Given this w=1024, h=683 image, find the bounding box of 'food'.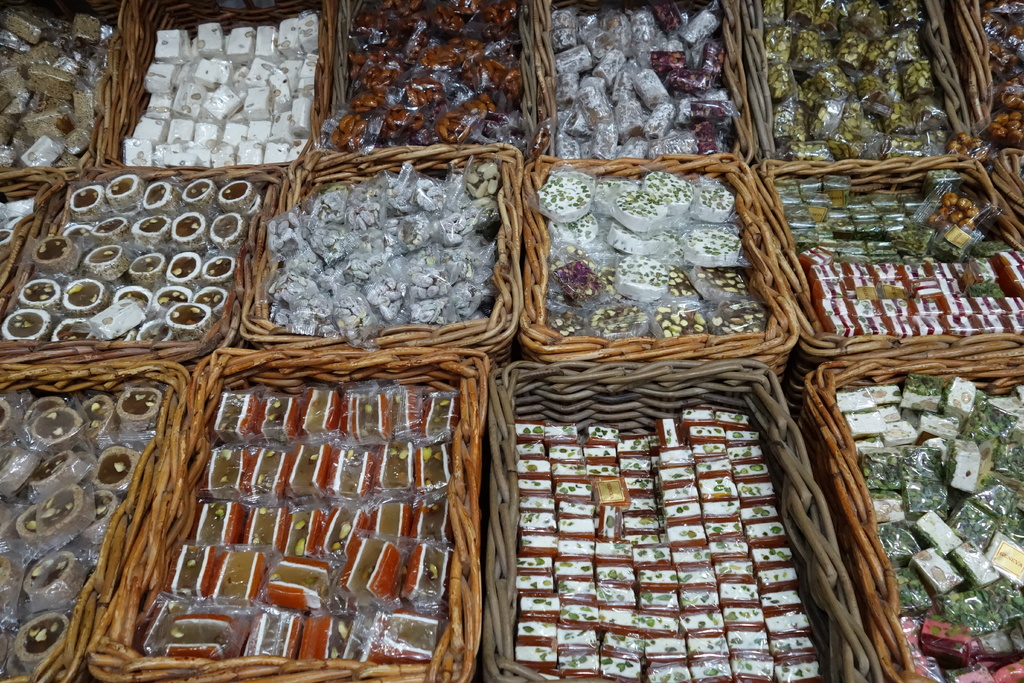
(952, 133, 988, 165).
